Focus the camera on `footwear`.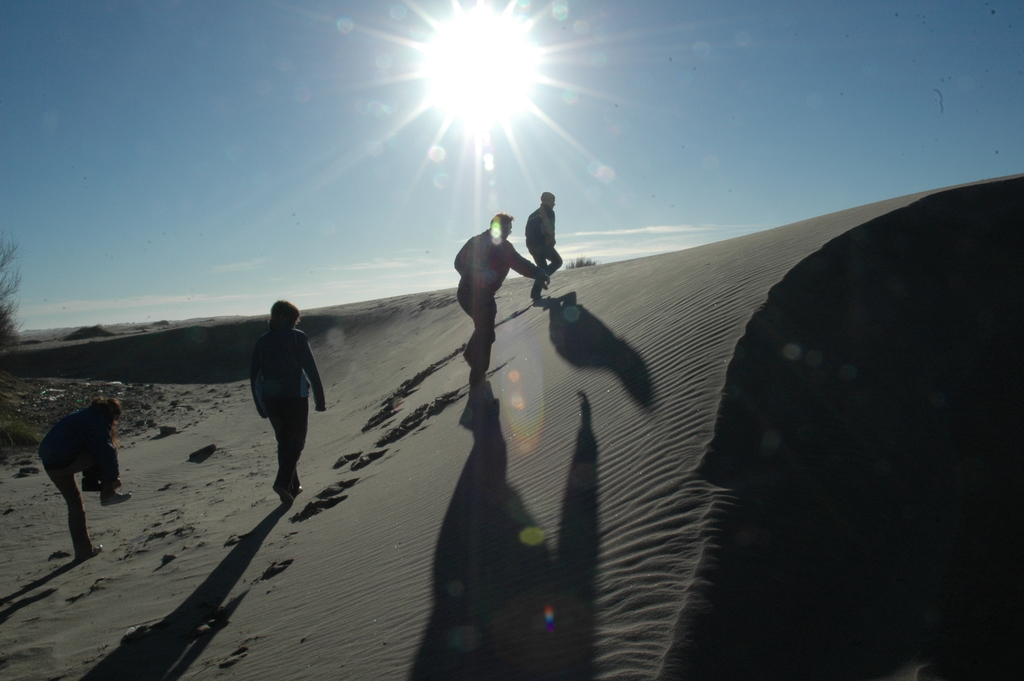
Focus region: {"x1": 539, "y1": 267, "x2": 549, "y2": 288}.
